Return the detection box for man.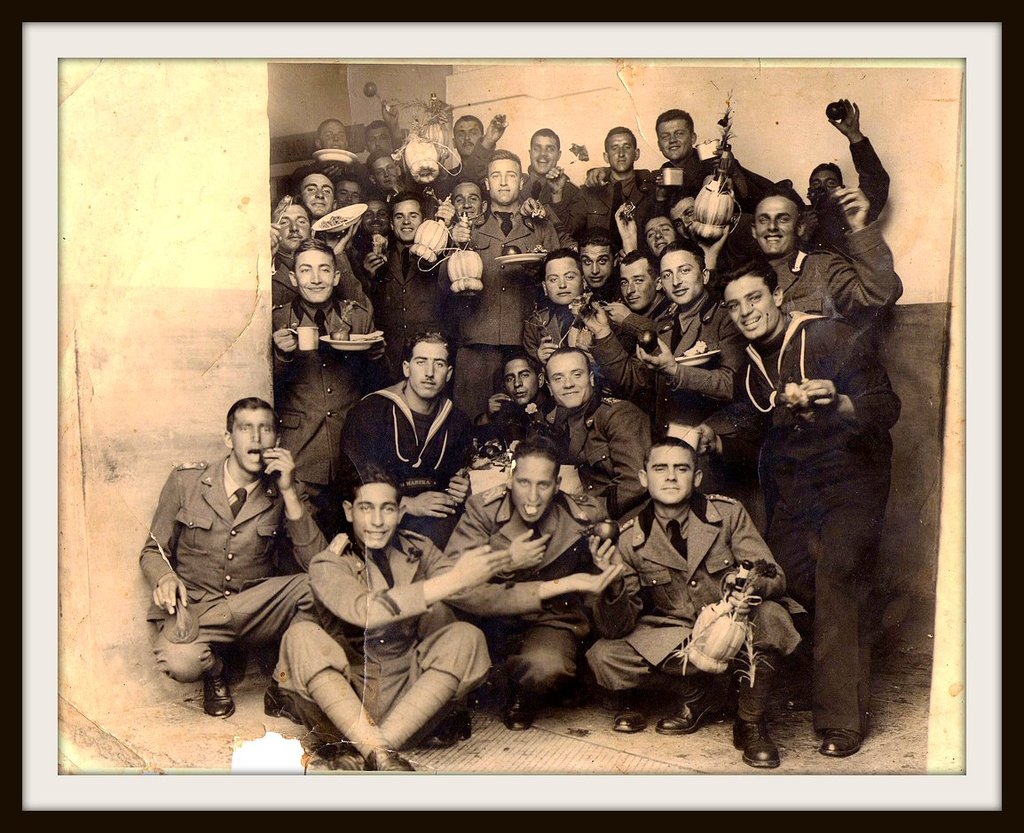
[left=701, top=183, right=895, bottom=325].
